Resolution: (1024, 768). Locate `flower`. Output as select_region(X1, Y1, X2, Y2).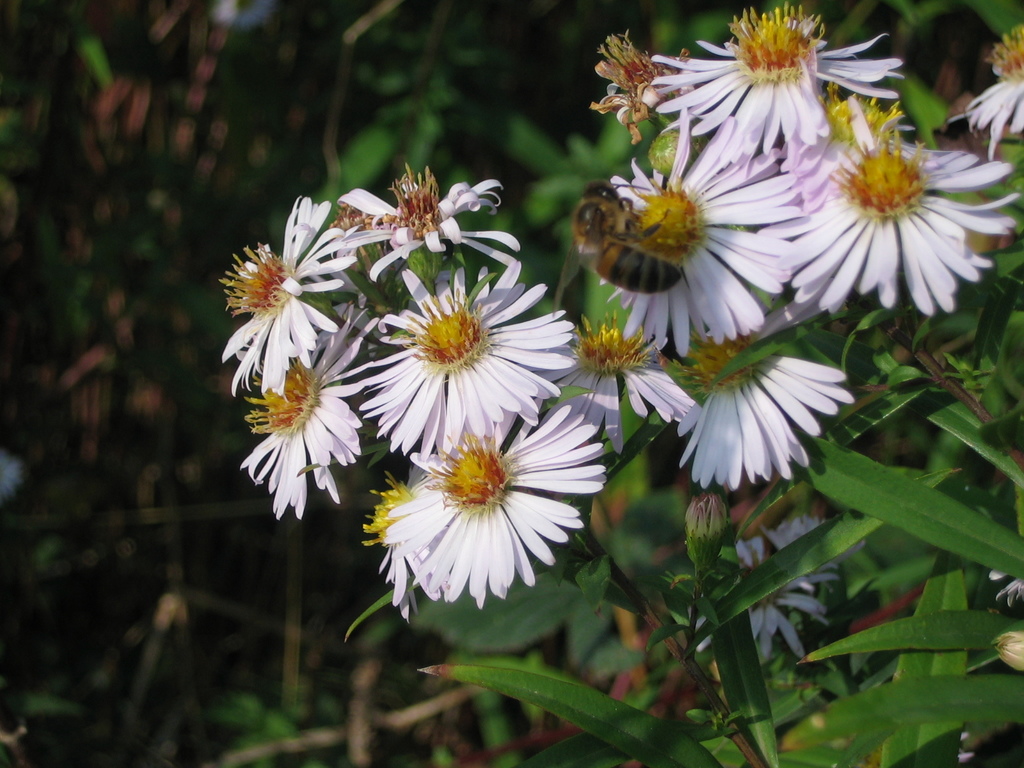
select_region(350, 266, 578, 464).
